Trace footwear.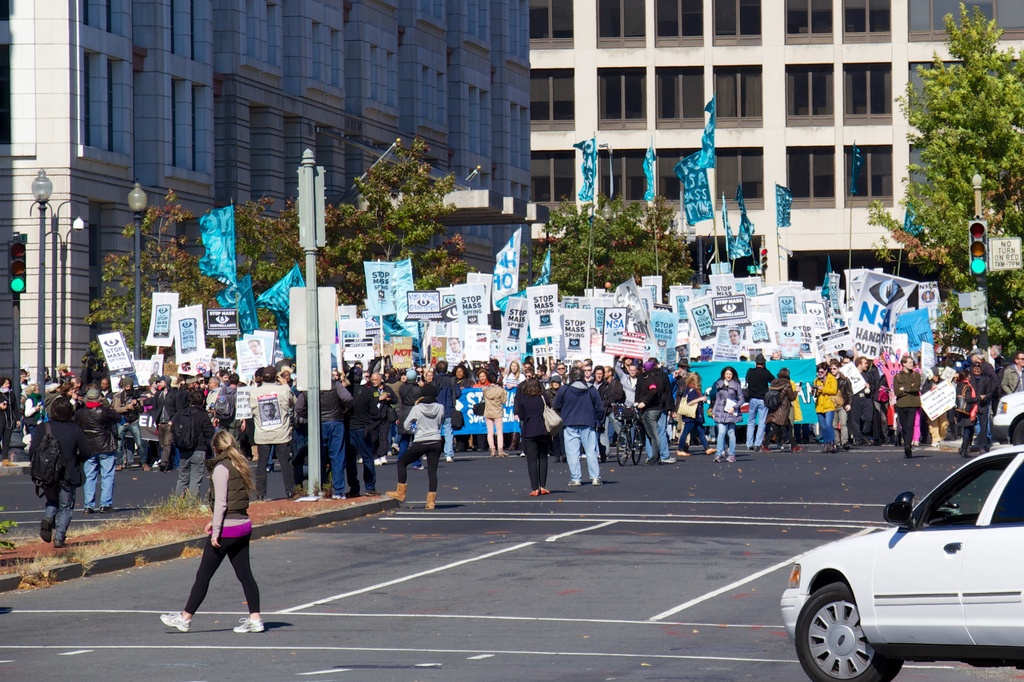
Traced to (592, 478, 602, 484).
